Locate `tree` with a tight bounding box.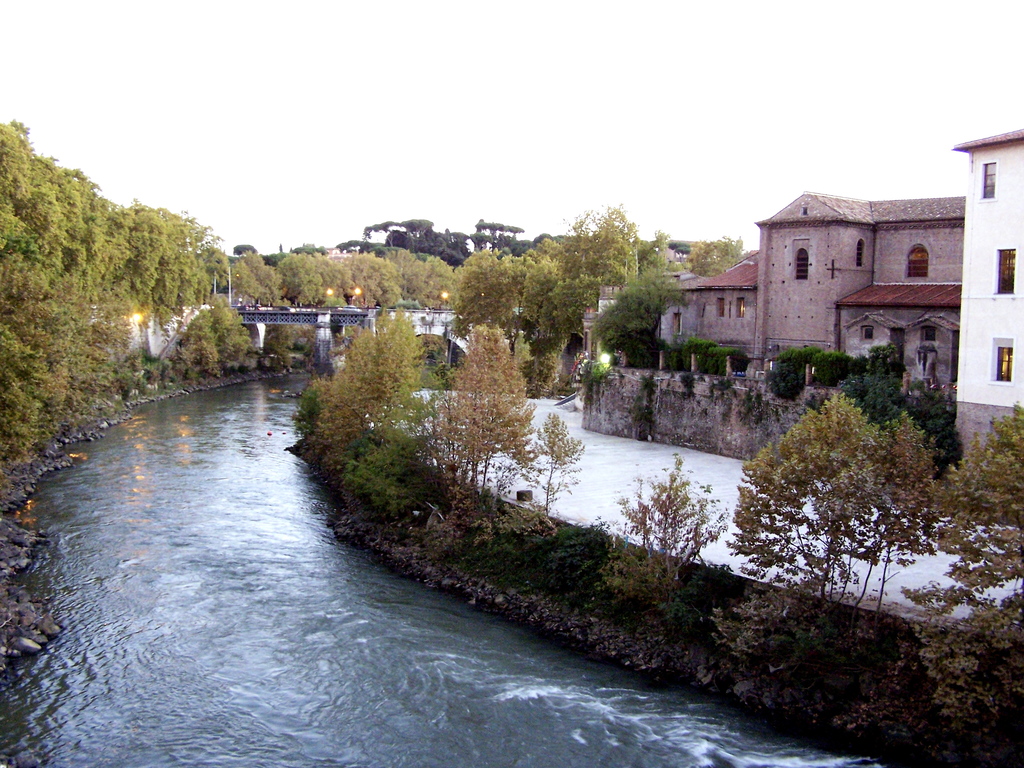
pyautogui.locateOnScreen(563, 201, 631, 298).
